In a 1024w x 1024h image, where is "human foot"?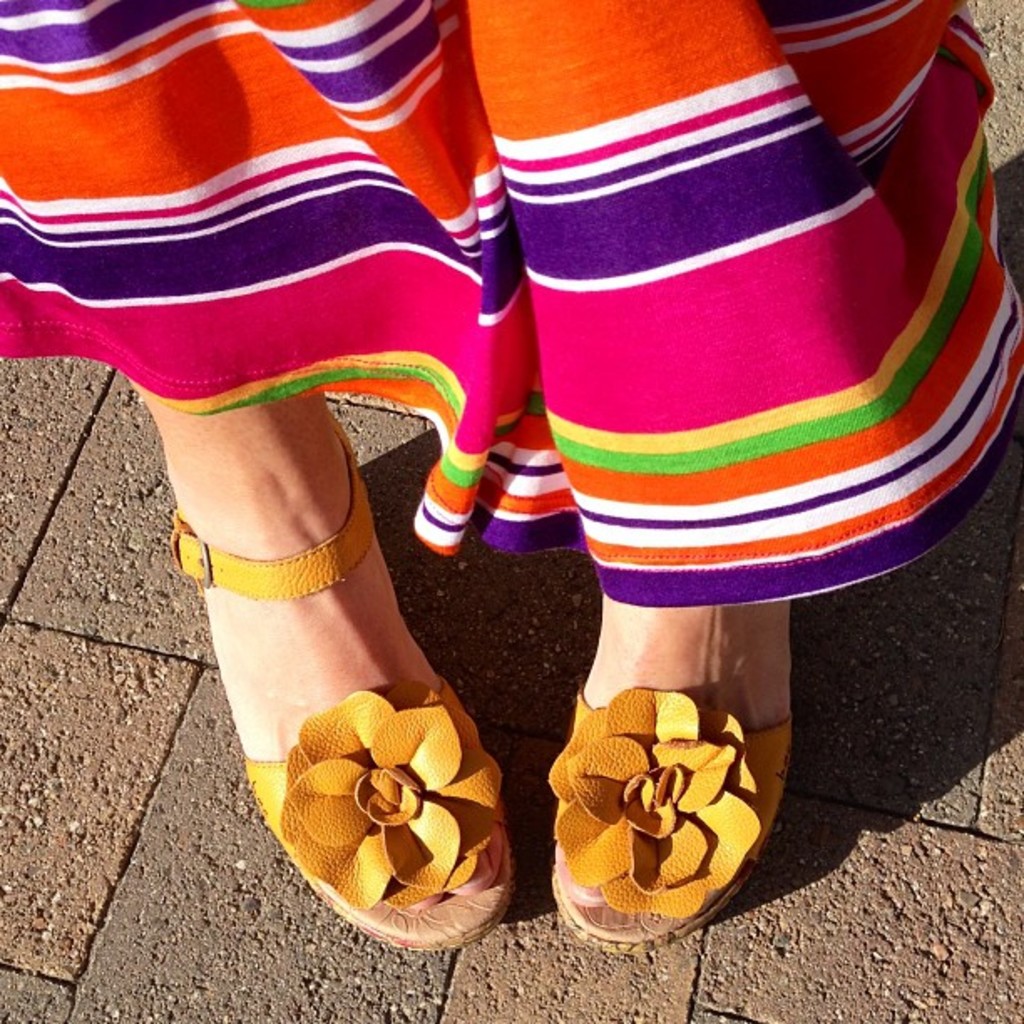
159 390 445 763.
